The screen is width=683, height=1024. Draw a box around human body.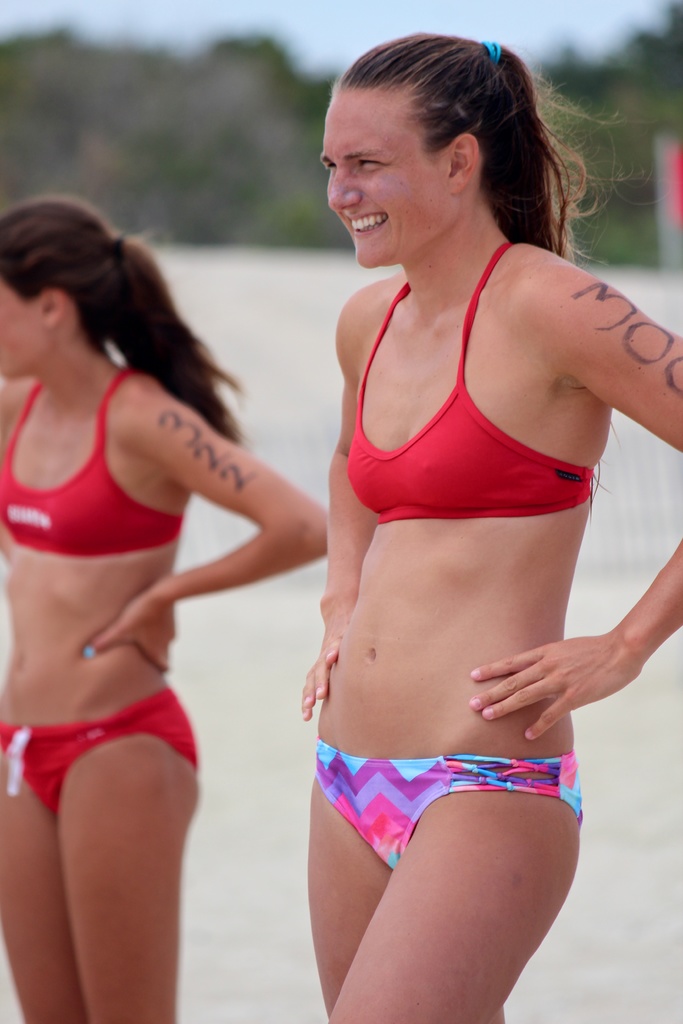
[left=249, top=80, right=679, bottom=1023].
